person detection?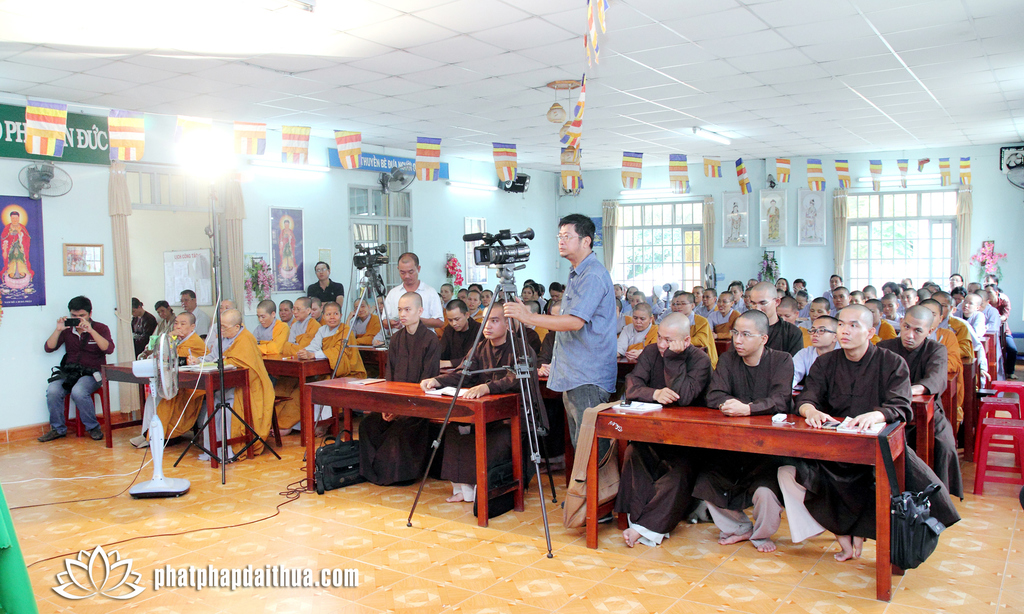
bbox(582, 312, 712, 548)
